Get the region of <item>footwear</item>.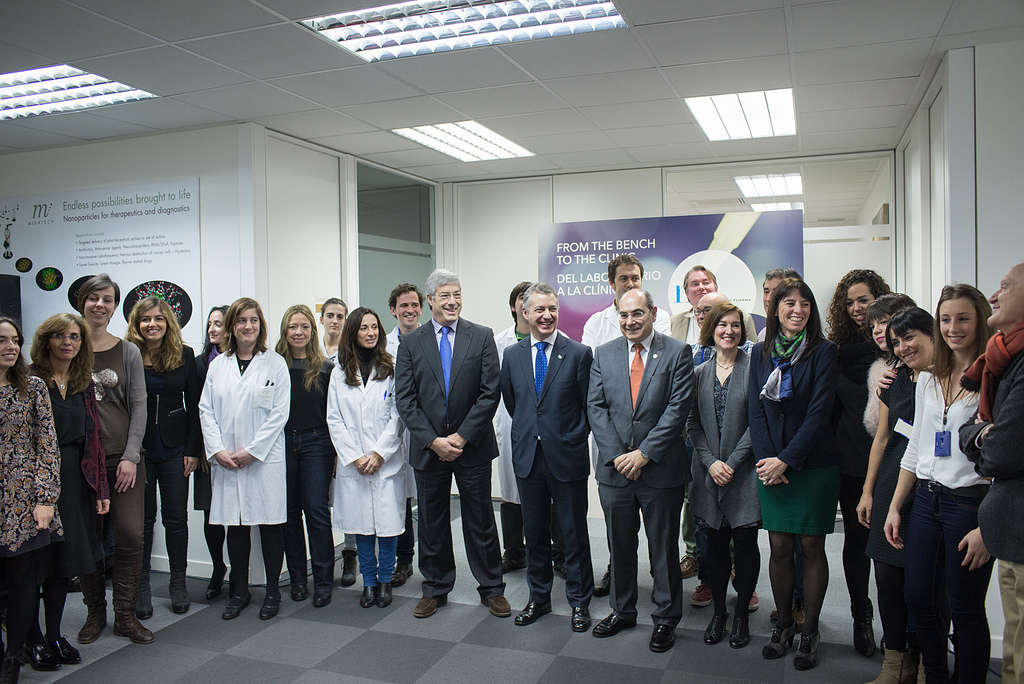
<region>77, 617, 111, 639</region>.
